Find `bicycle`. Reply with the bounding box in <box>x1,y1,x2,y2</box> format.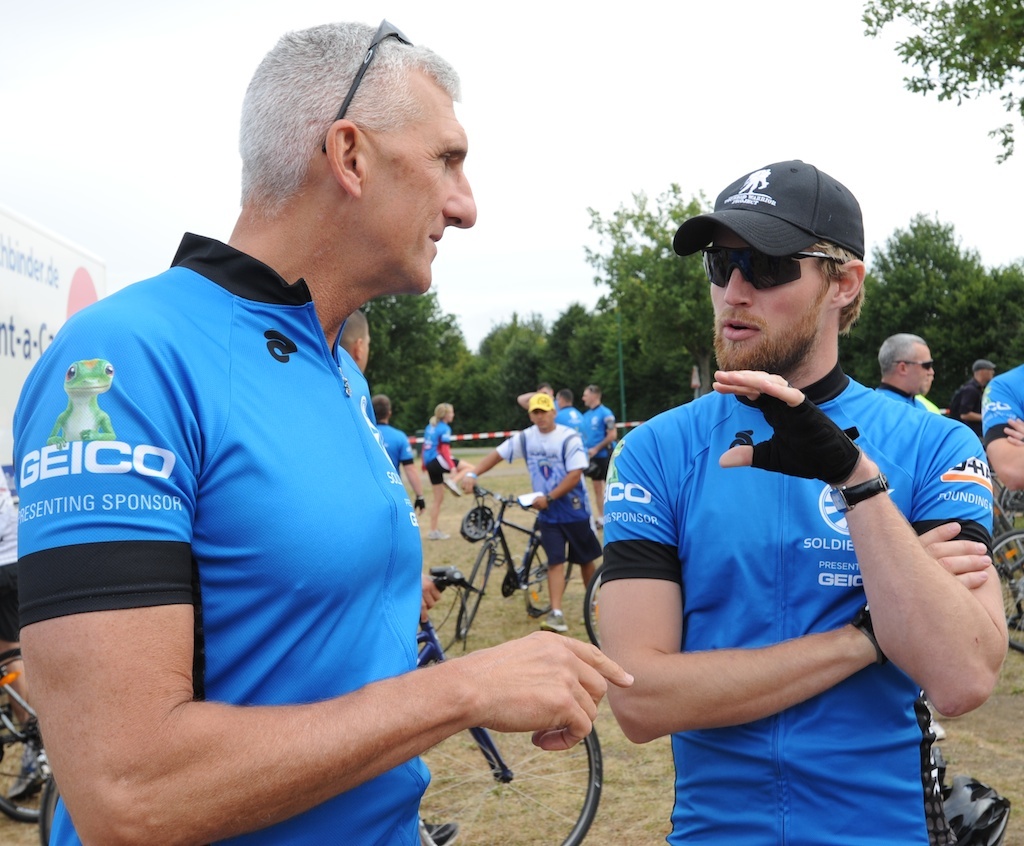
<box>969,499,1023,655</box>.
